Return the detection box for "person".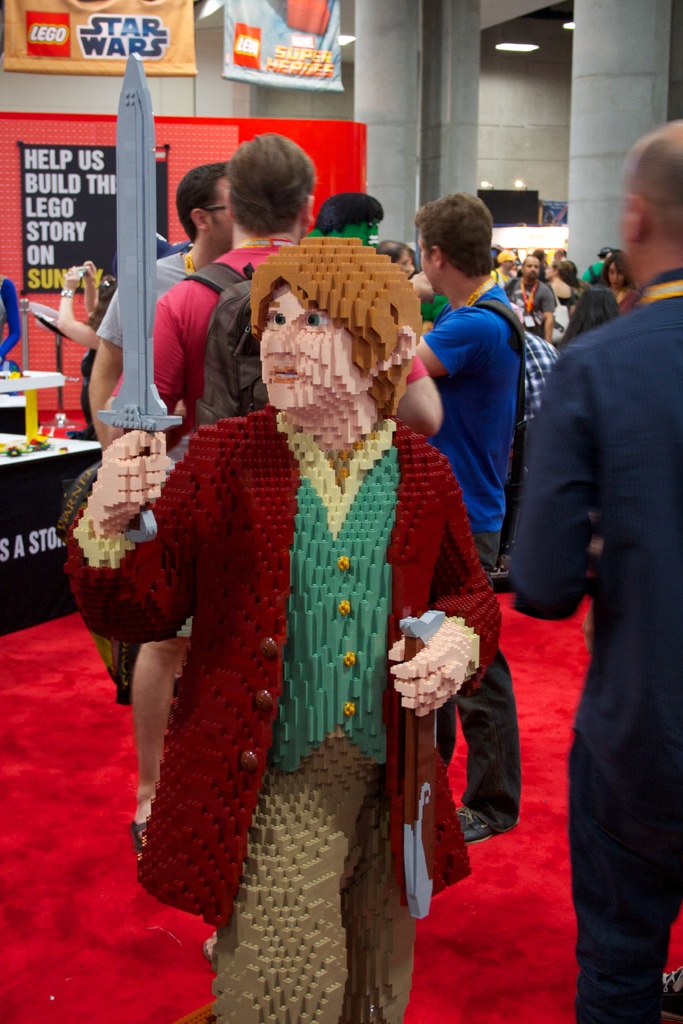
crop(72, 178, 236, 846).
